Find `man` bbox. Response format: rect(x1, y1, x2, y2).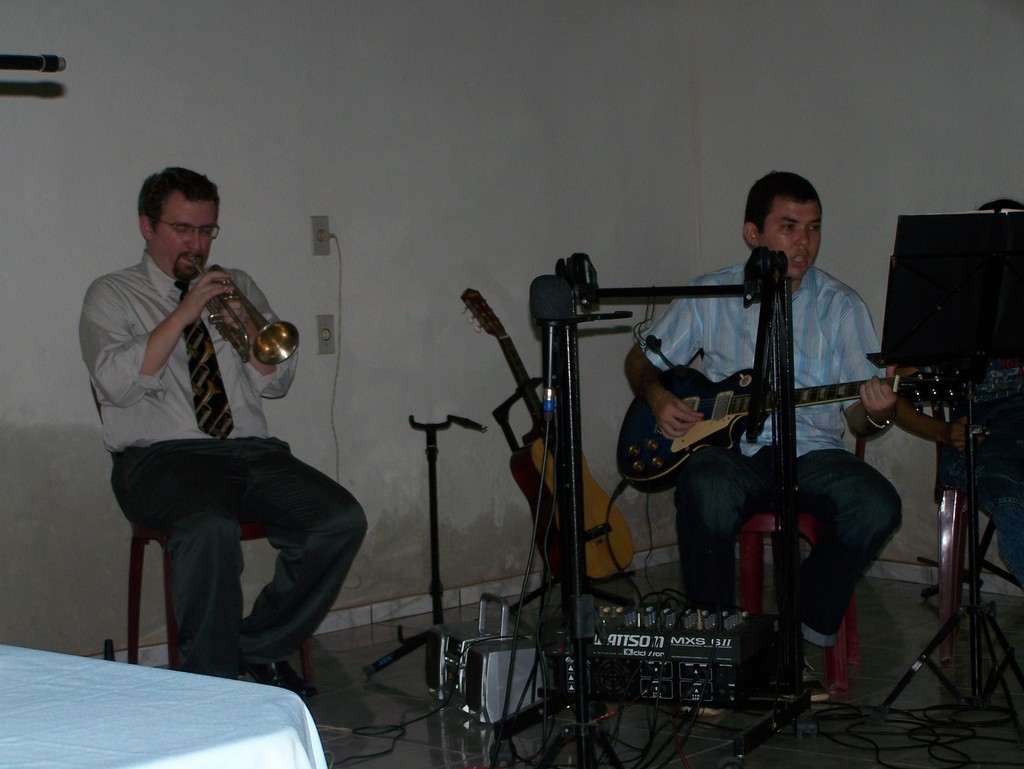
rect(79, 168, 366, 701).
